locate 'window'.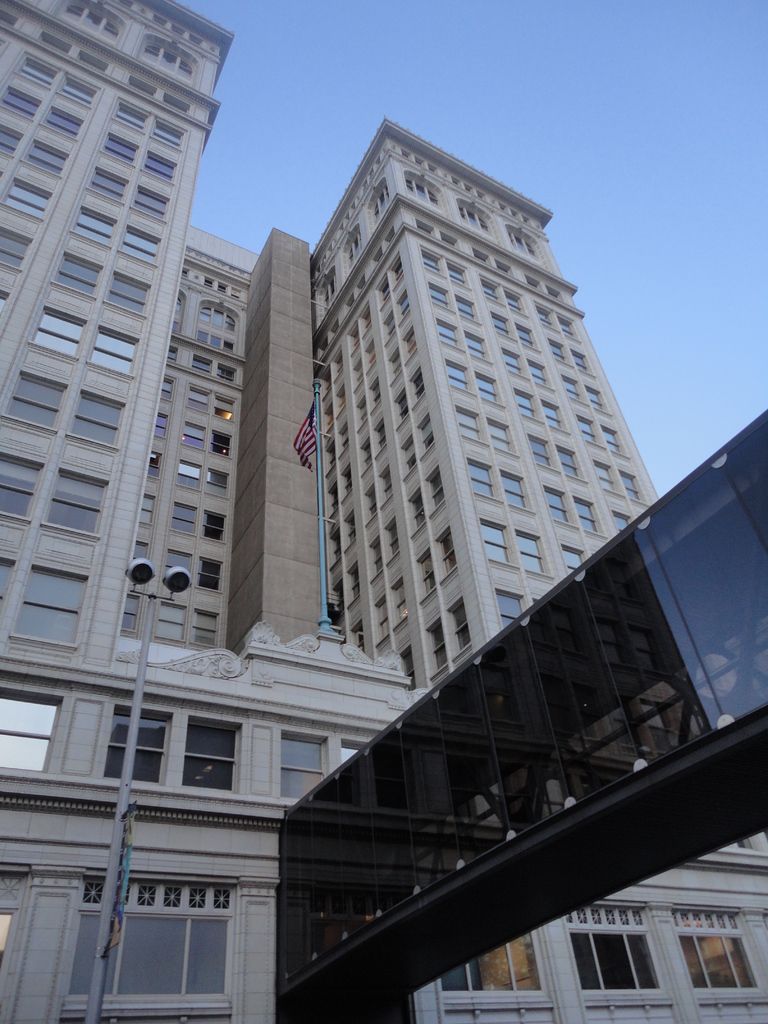
Bounding box: crop(150, 119, 181, 149).
